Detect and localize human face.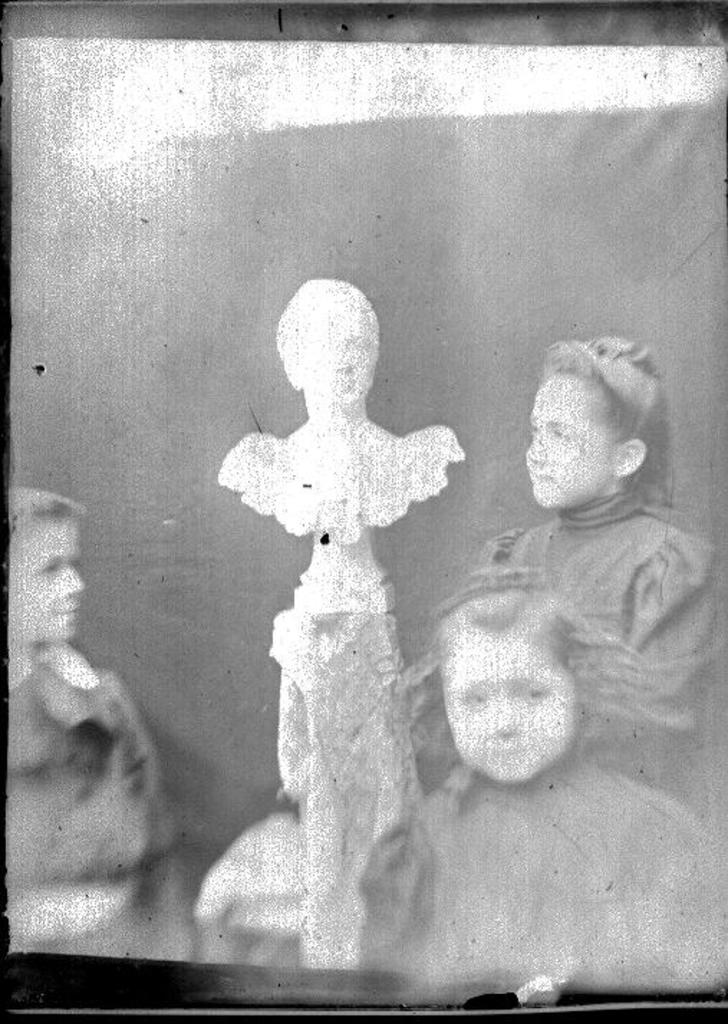
Localized at x1=299 y1=300 x2=372 y2=406.
